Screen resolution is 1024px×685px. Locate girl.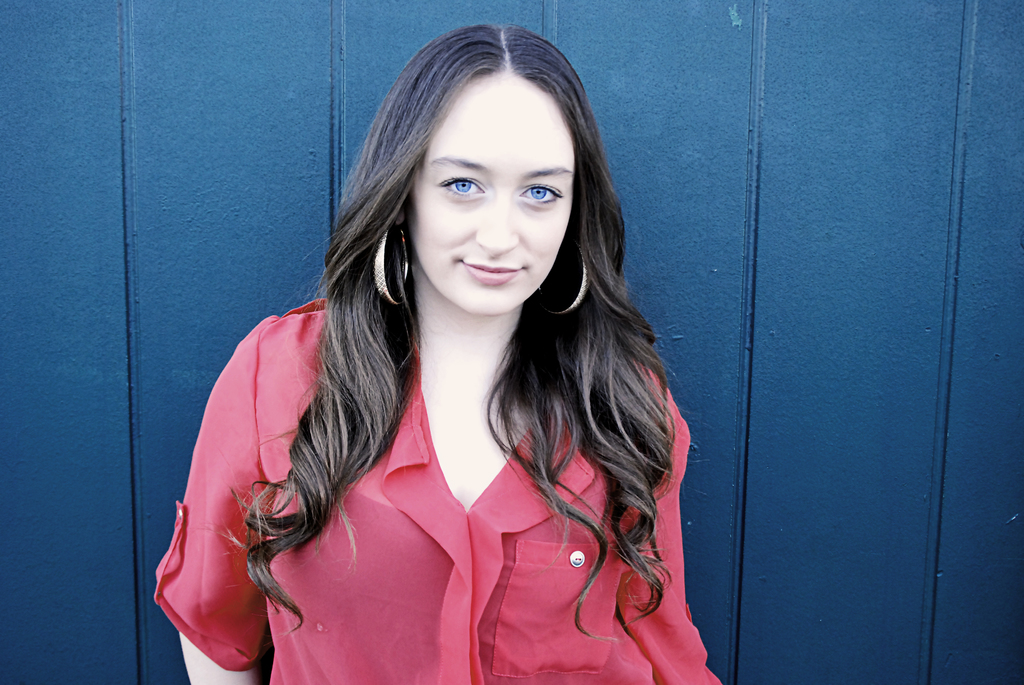
{"left": 150, "top": 18, "right": 721, "bottom": 684}.
